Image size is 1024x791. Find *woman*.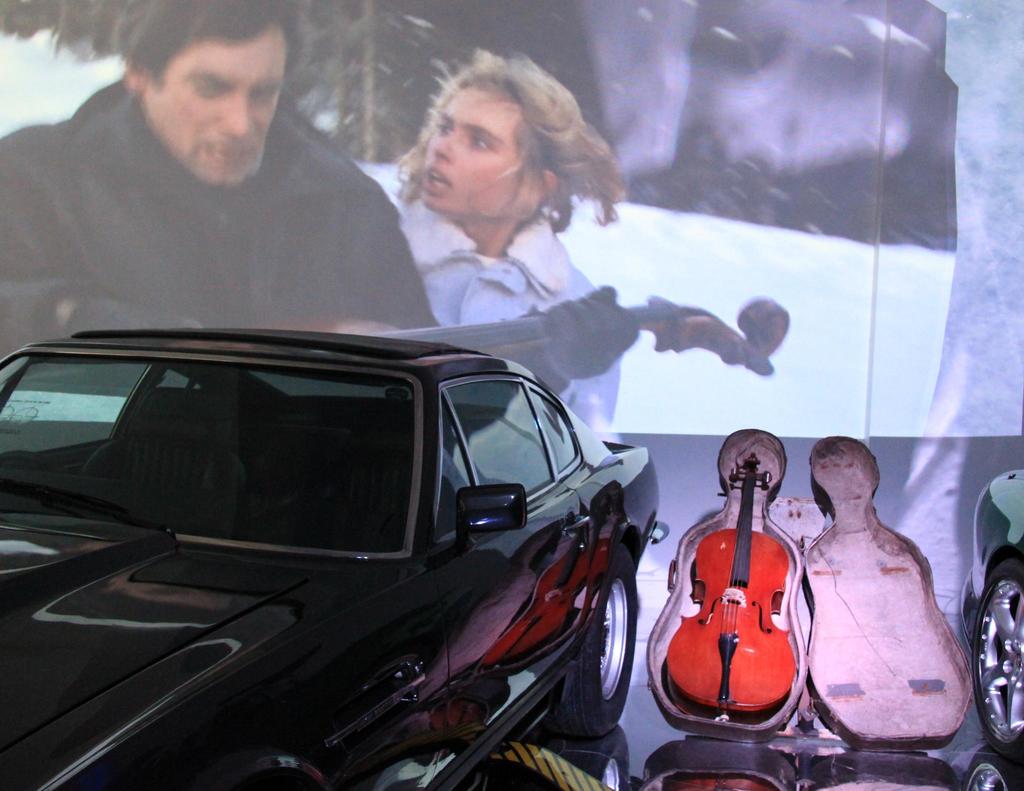
[388,47,623,432].
